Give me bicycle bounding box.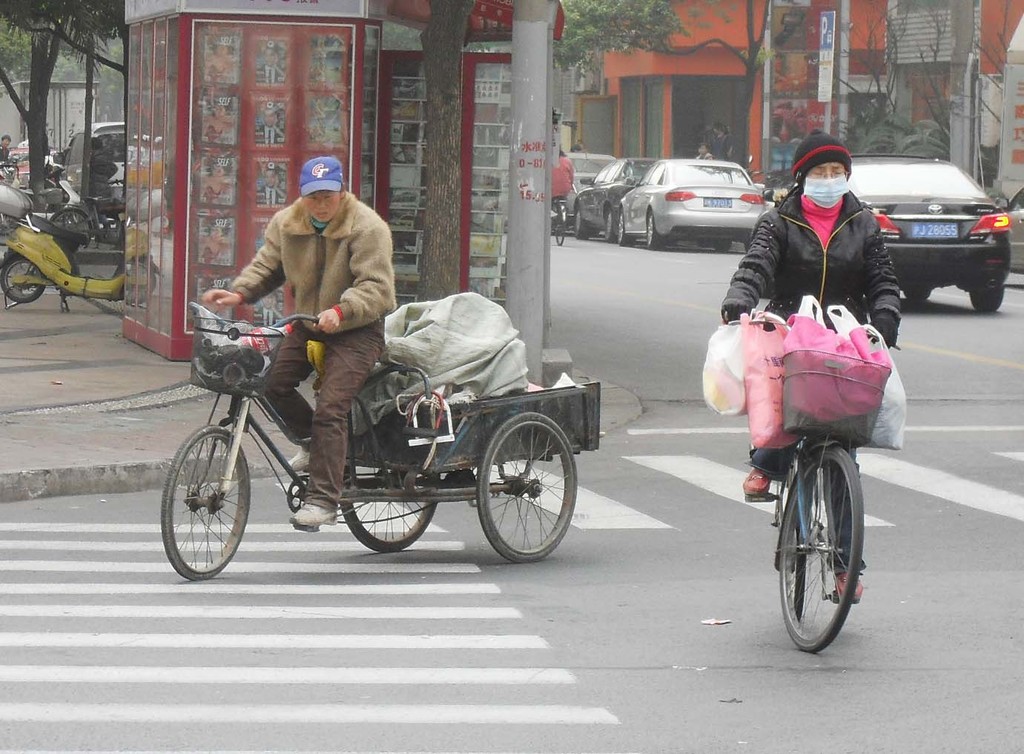
742 325 886 671.
